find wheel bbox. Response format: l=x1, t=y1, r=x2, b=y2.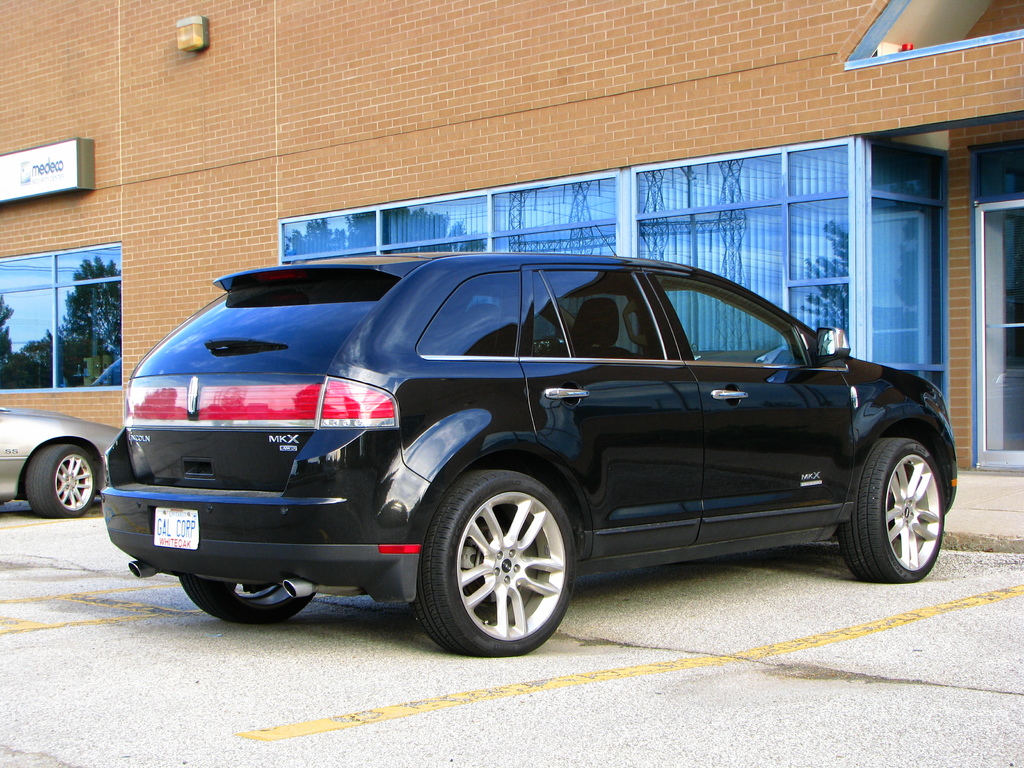
l=837, t=437, r=946, b=585.
